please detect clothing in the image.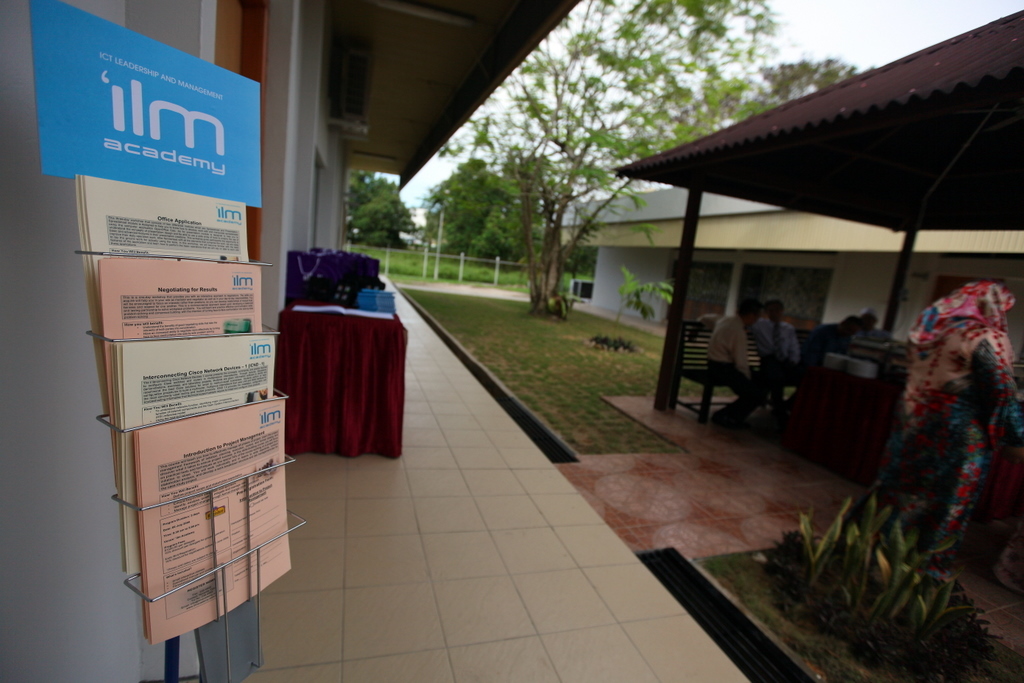
BBox(811, 323, 837, 355).
